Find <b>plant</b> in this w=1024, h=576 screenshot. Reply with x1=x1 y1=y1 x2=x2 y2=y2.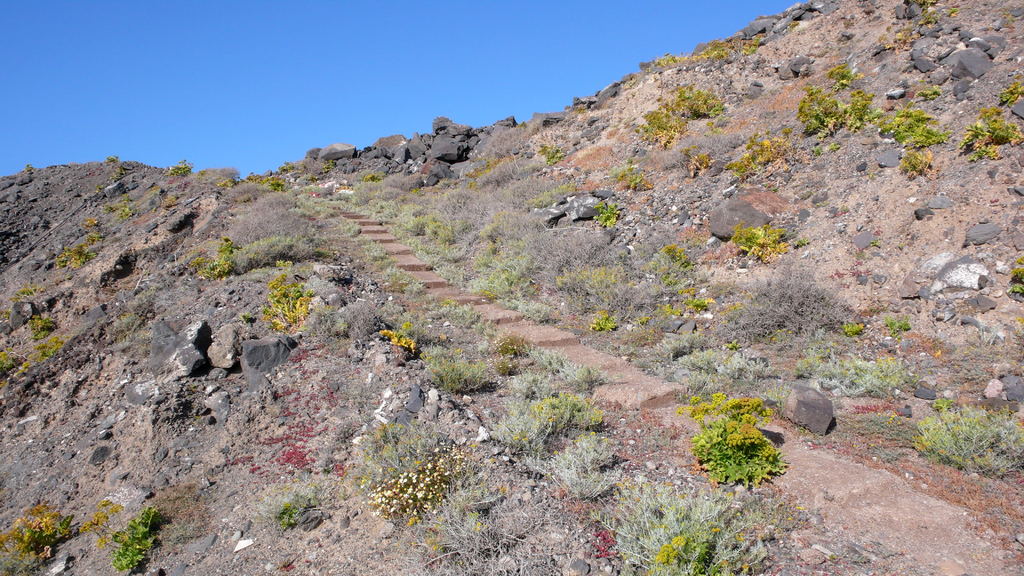
x1=248 y1=472 x2=323 y2=532.
